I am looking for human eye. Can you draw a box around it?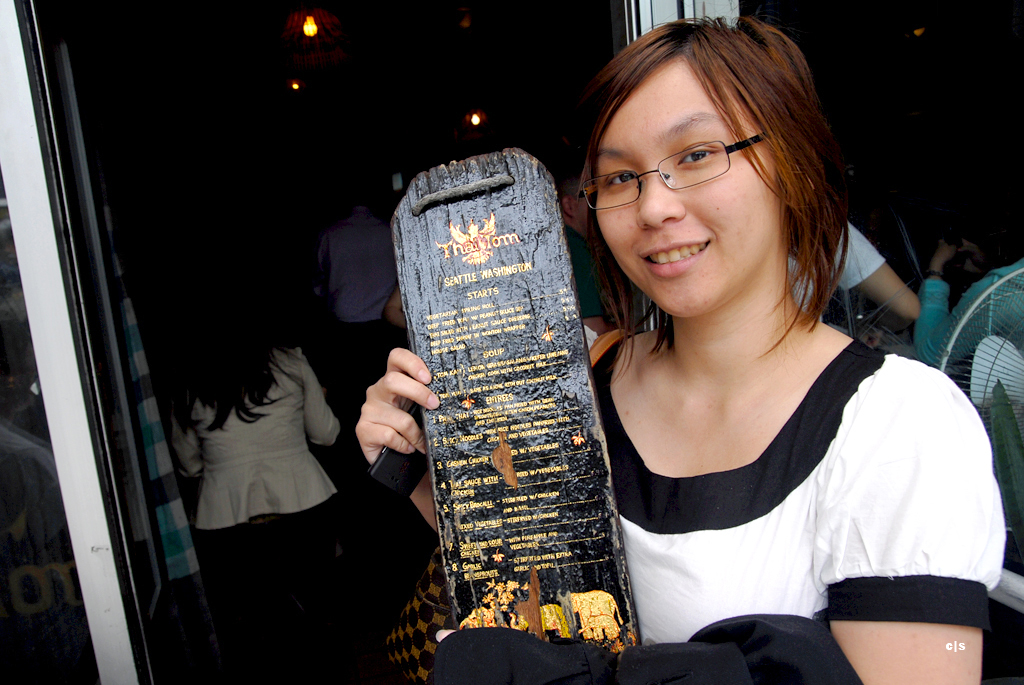
Sure, the bounding box is {"x1": 675, "y1": 138, "x2": 721, "y2": 167}.
